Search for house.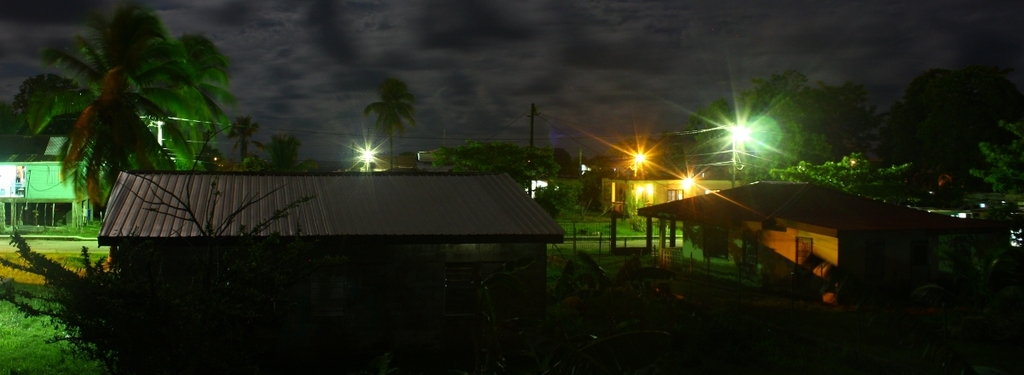
Found at select_region(99, 163, 567, 314).
